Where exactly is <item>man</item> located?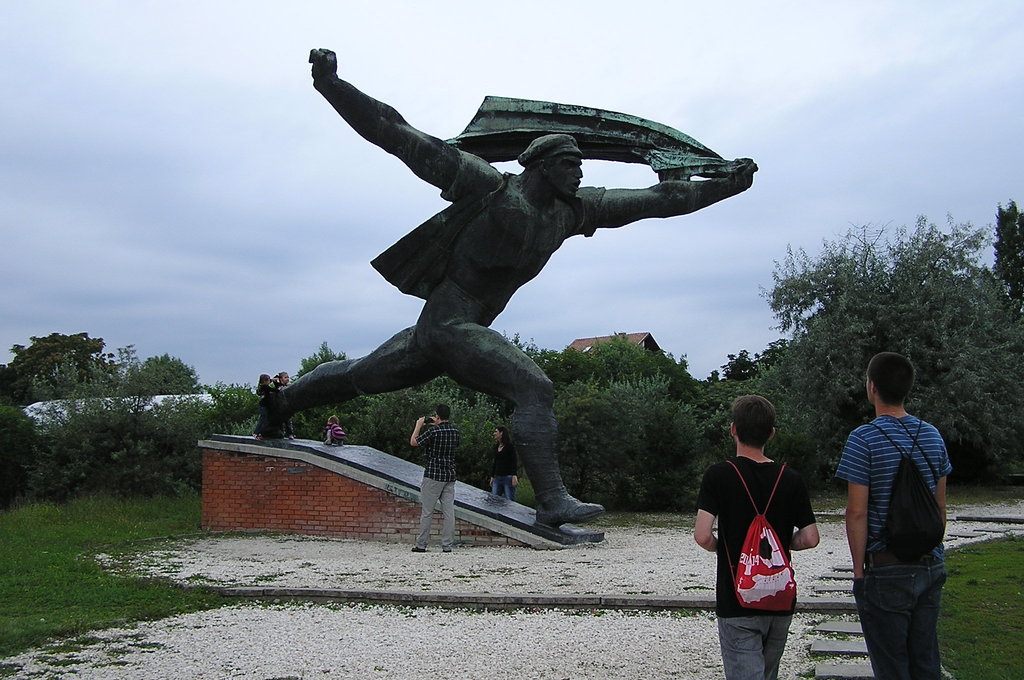
Its bounding box is x1=690, y1=391, x2=823, y2=672.
